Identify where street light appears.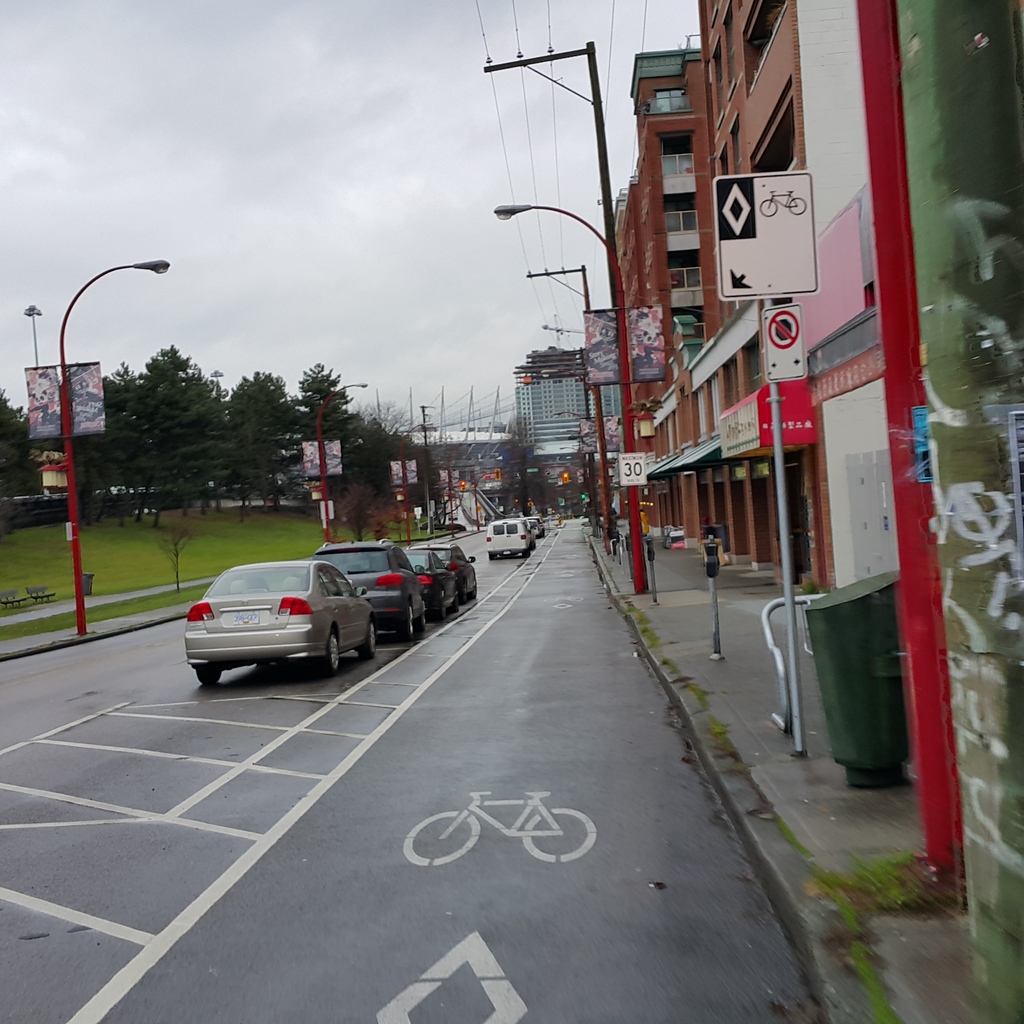
Appears at [540,369,608,553].
